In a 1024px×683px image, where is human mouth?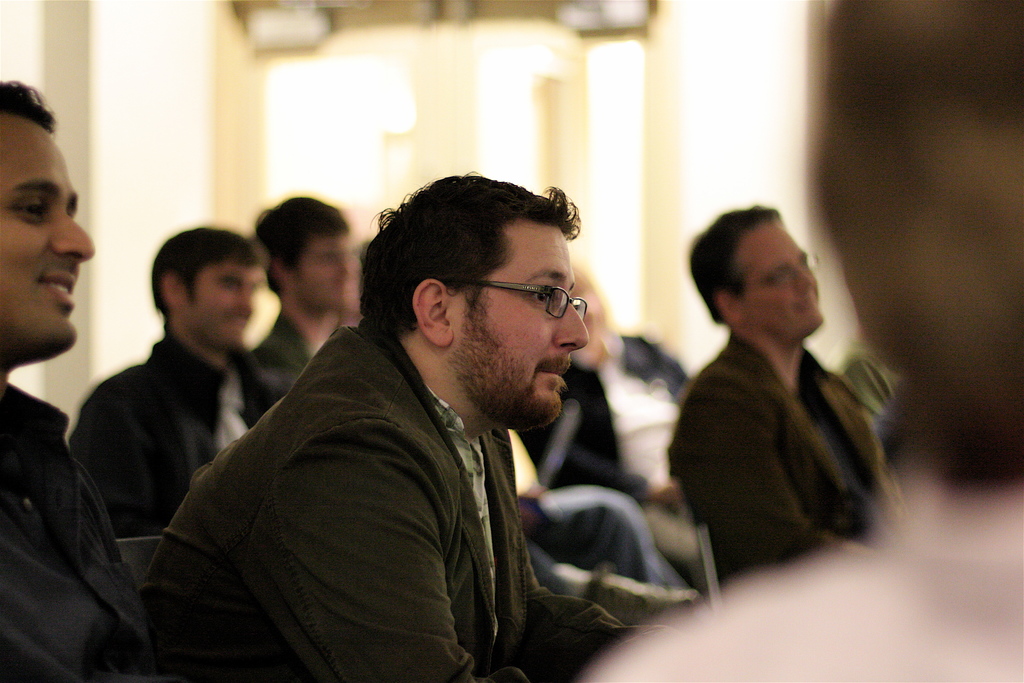
{"x1": 796, "y1": 295, "x2": 821, "y2": 309}.
